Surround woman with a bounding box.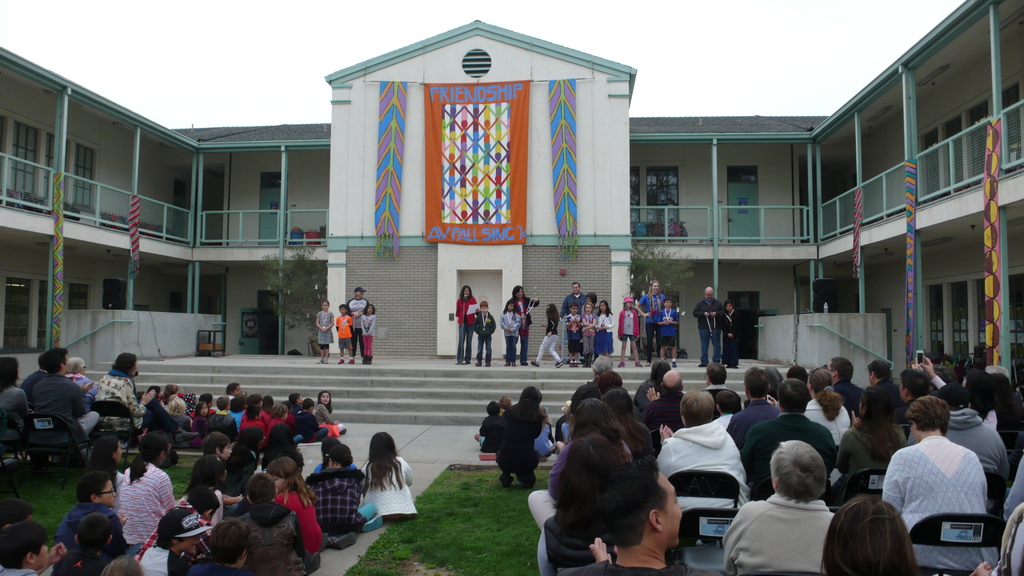
{"x1": 61, "y1": 355, "x2": 99, "y2": 397}.
